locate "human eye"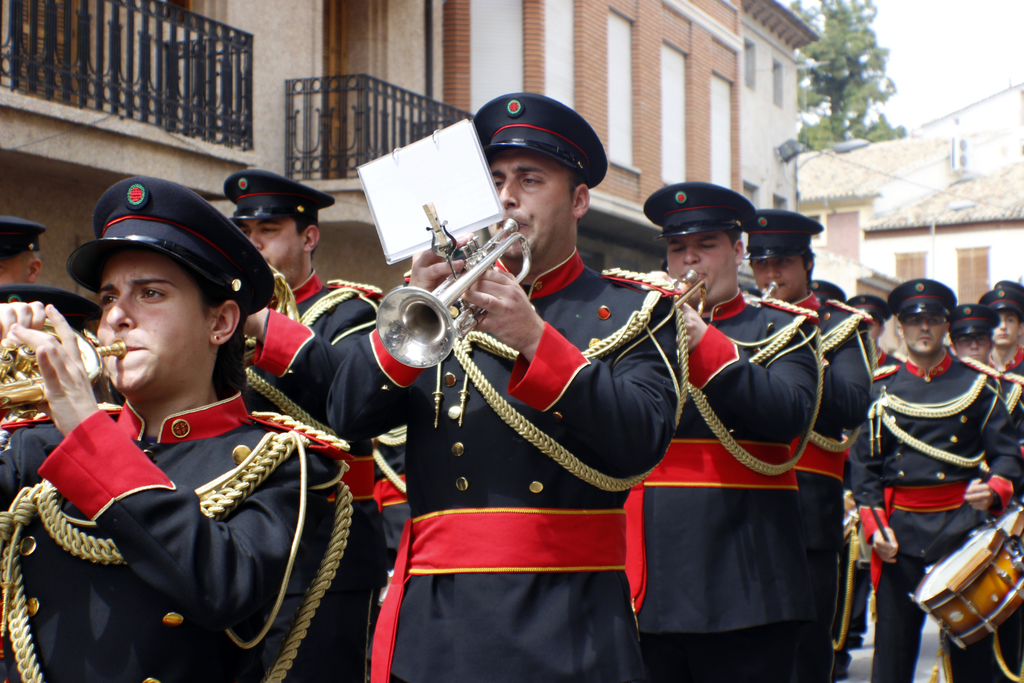
[x1=522, y1=175, x2=544, y2=186]
